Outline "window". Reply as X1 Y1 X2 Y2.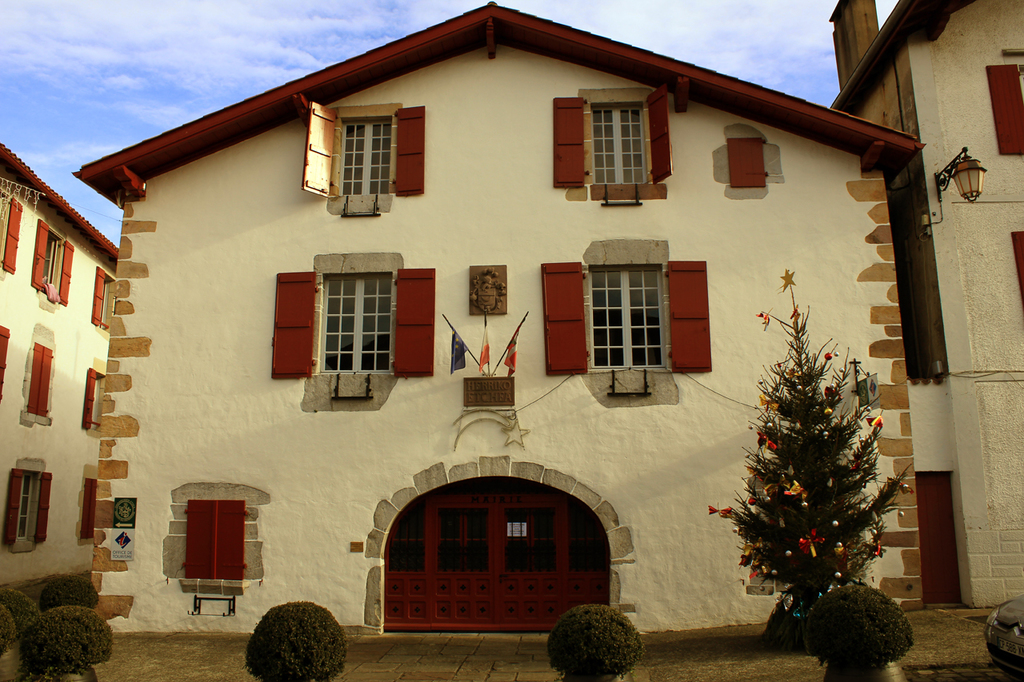
178 498 248 584.
